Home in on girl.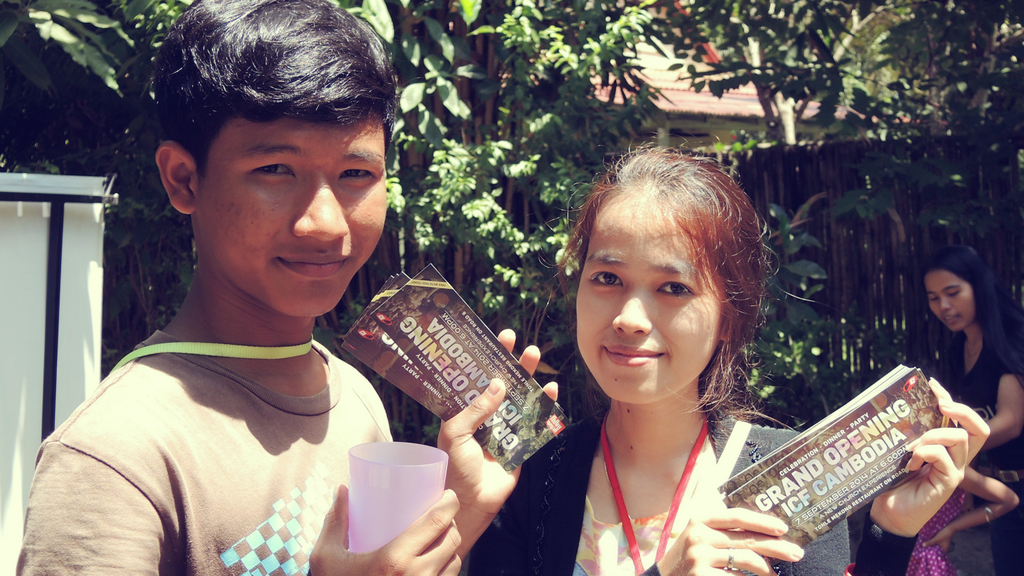
Homed in at 906:465:1023:575.
